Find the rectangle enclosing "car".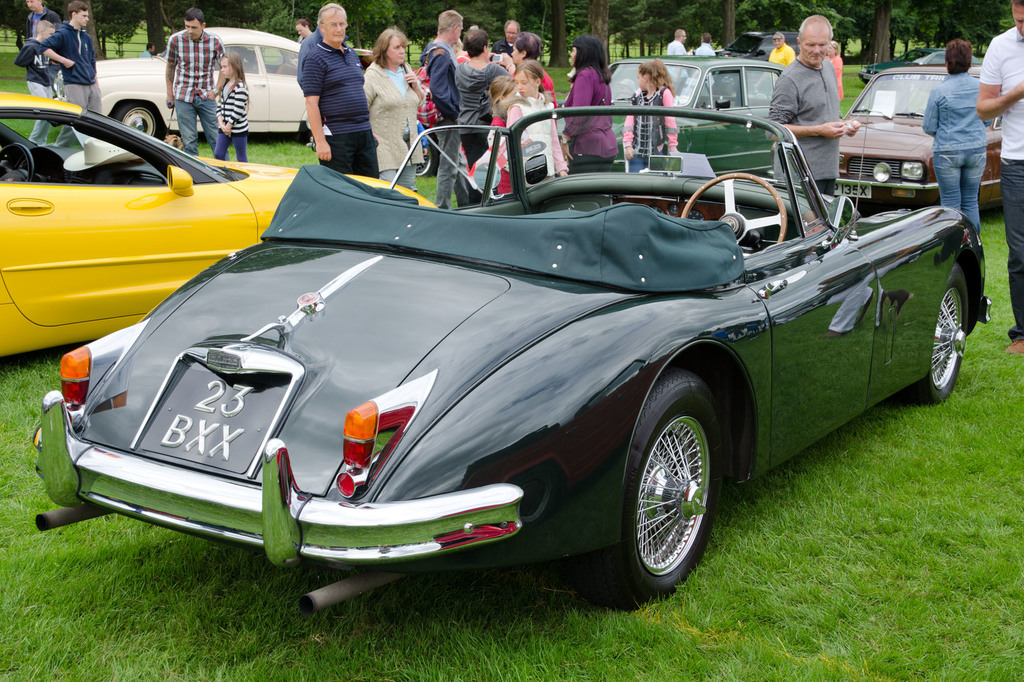
(546, 54, 789, 176).
